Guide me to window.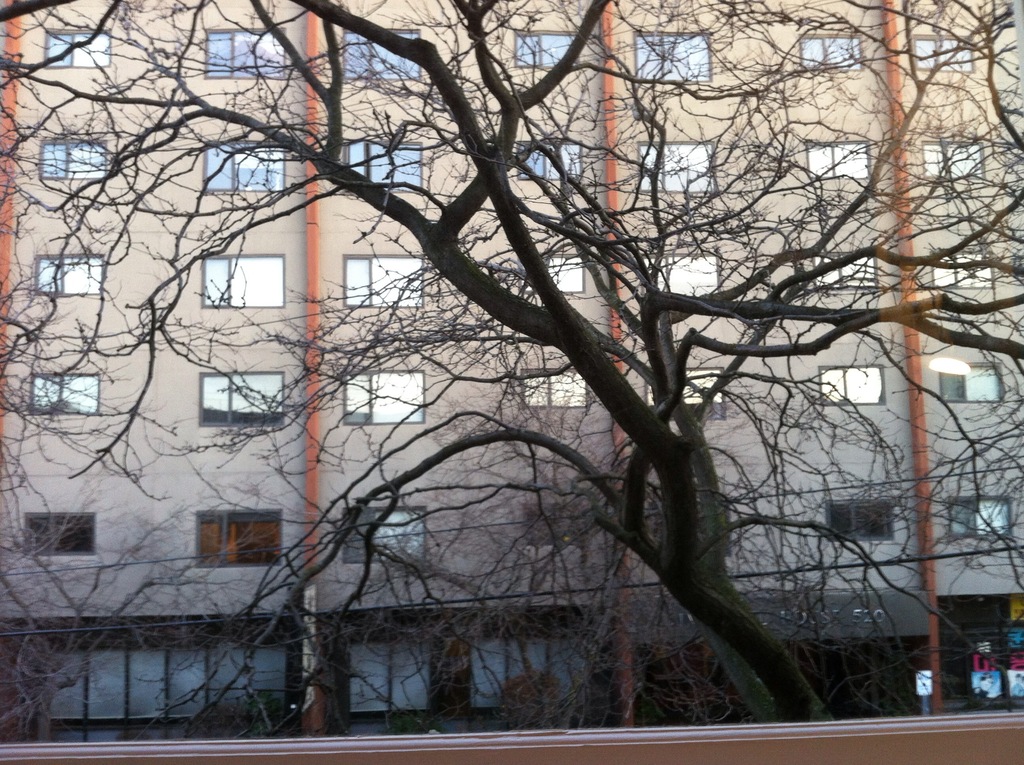
Guidance: <bbox>818, 499, 889, 539</bbox>.
